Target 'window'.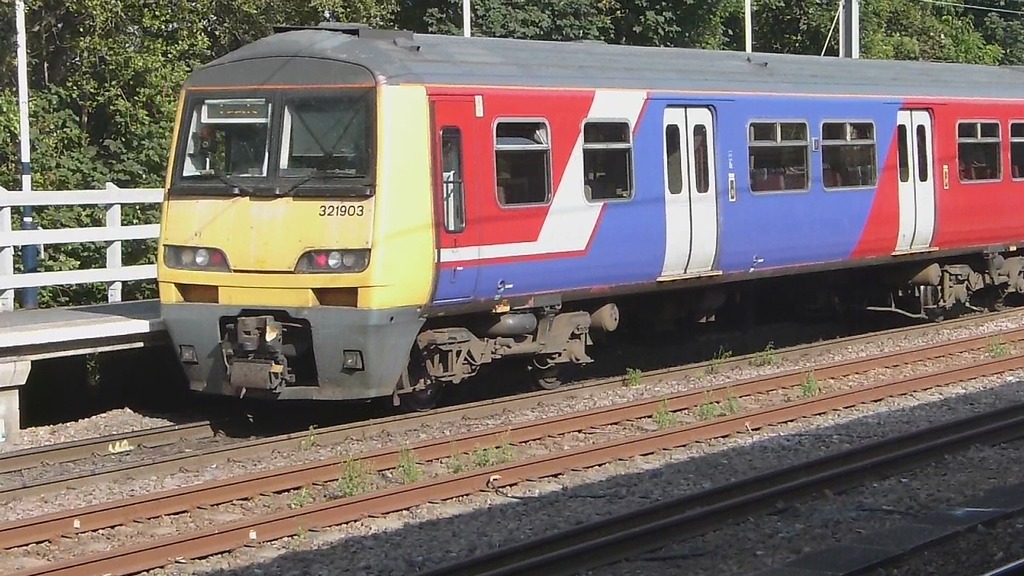
Target region: bbox=(442, 127, 468, 230).
